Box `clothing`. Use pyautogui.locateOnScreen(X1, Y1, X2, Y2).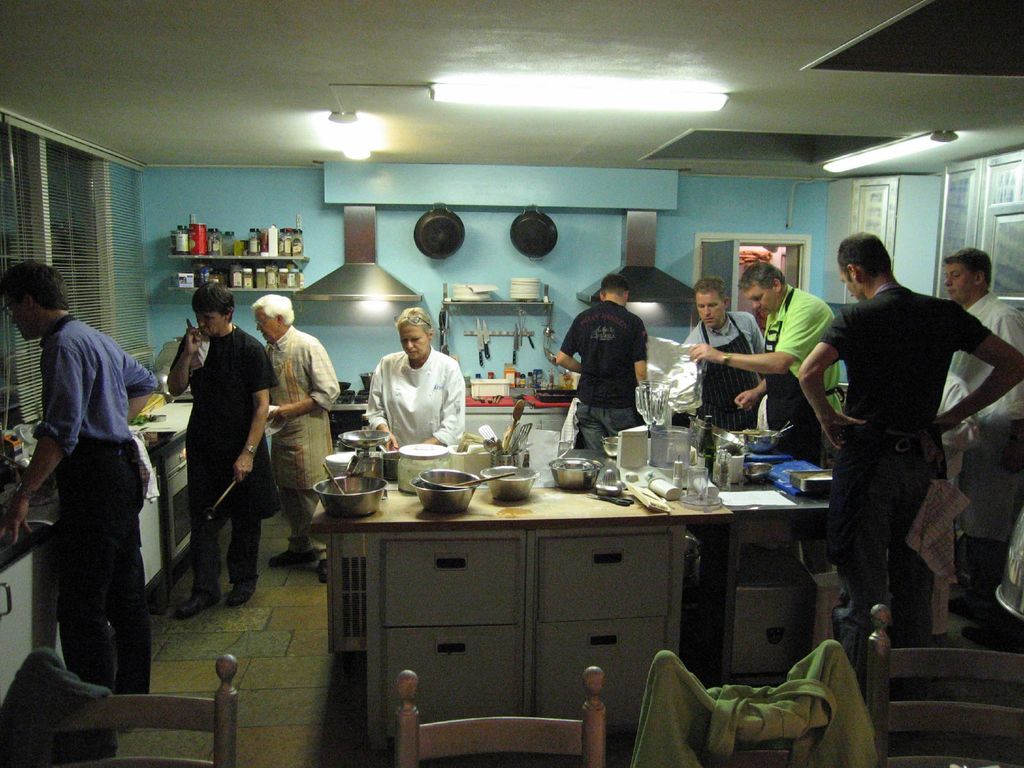
pyautogui.locateOnScreen(679, 307, 767, 429).
